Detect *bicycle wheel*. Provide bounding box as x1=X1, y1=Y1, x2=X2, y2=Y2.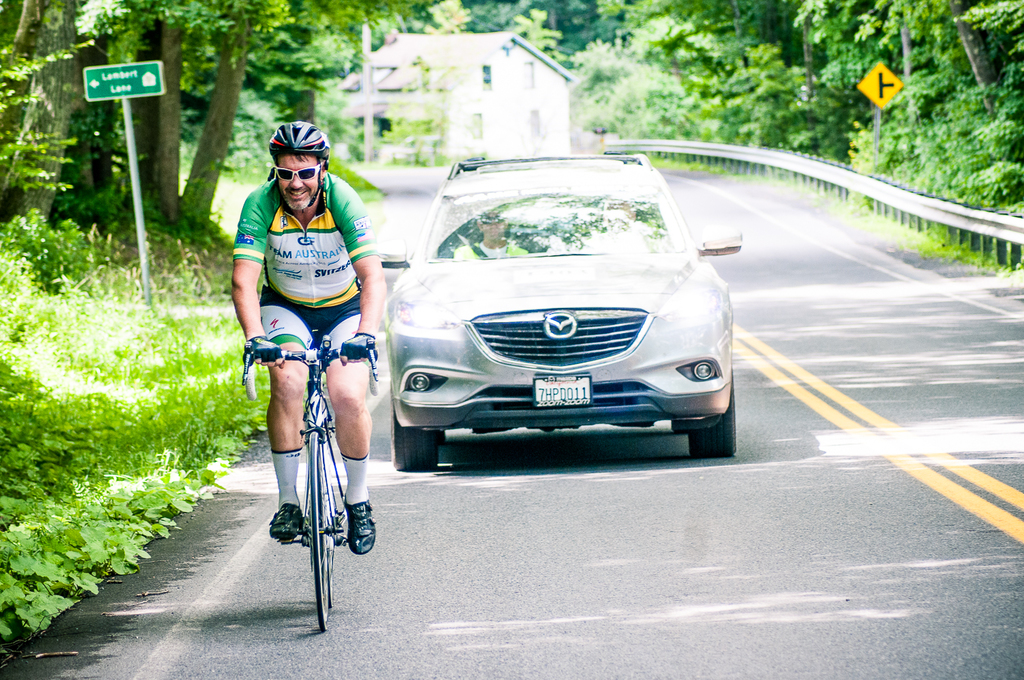
x1=305, y1=427, x2=339, y2=627.
